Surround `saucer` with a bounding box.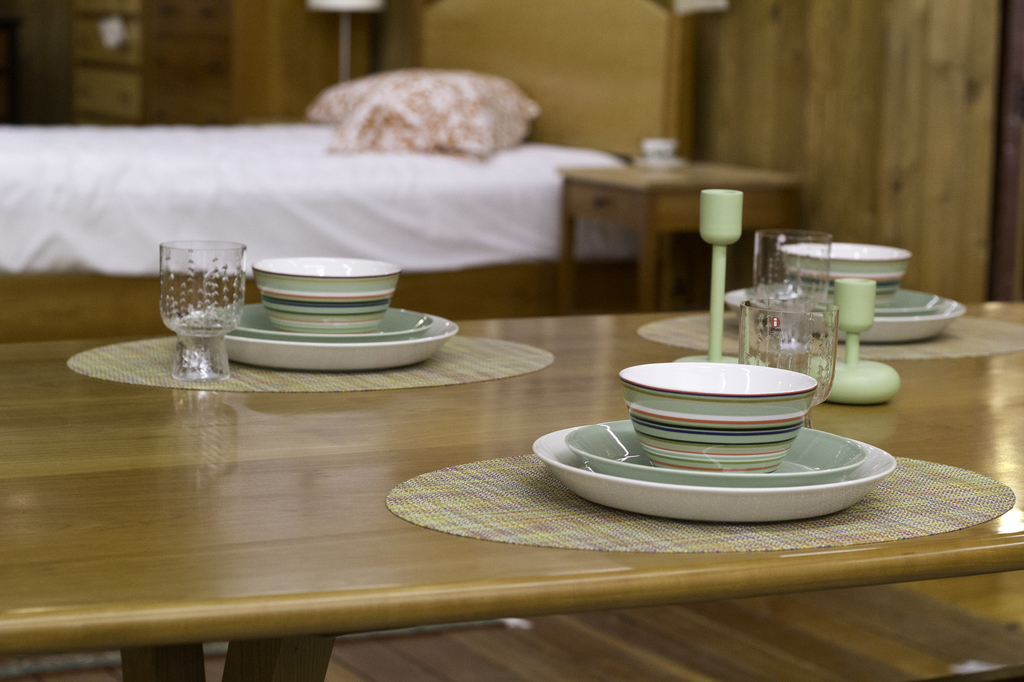
[x1=563, y1=418, x2=871, y2=488].
